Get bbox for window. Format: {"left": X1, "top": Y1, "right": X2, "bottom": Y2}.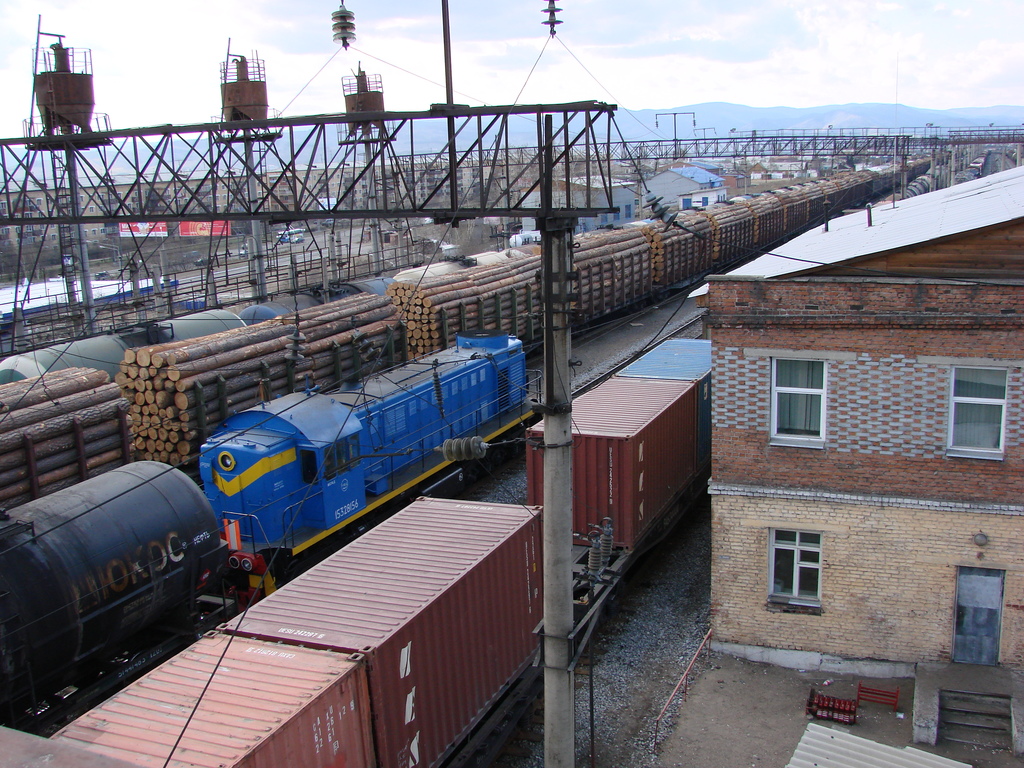
{"left": 769, "top": 359, "right": 831, "bottom": 446}.
